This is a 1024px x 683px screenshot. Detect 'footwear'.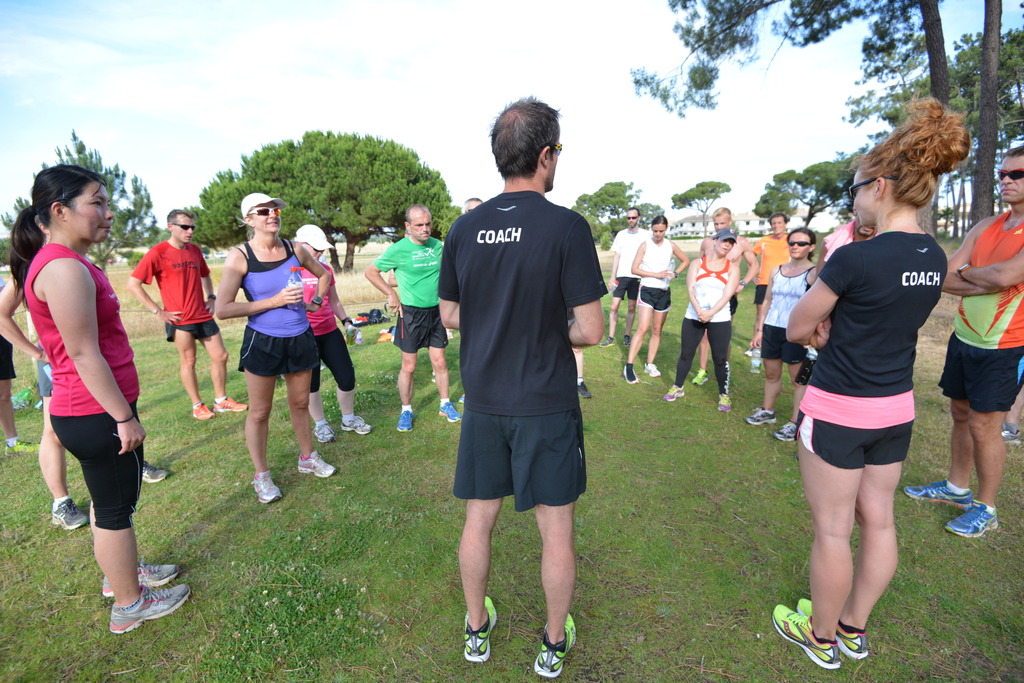
[left=738, top=405, right=774, bottom=424].
